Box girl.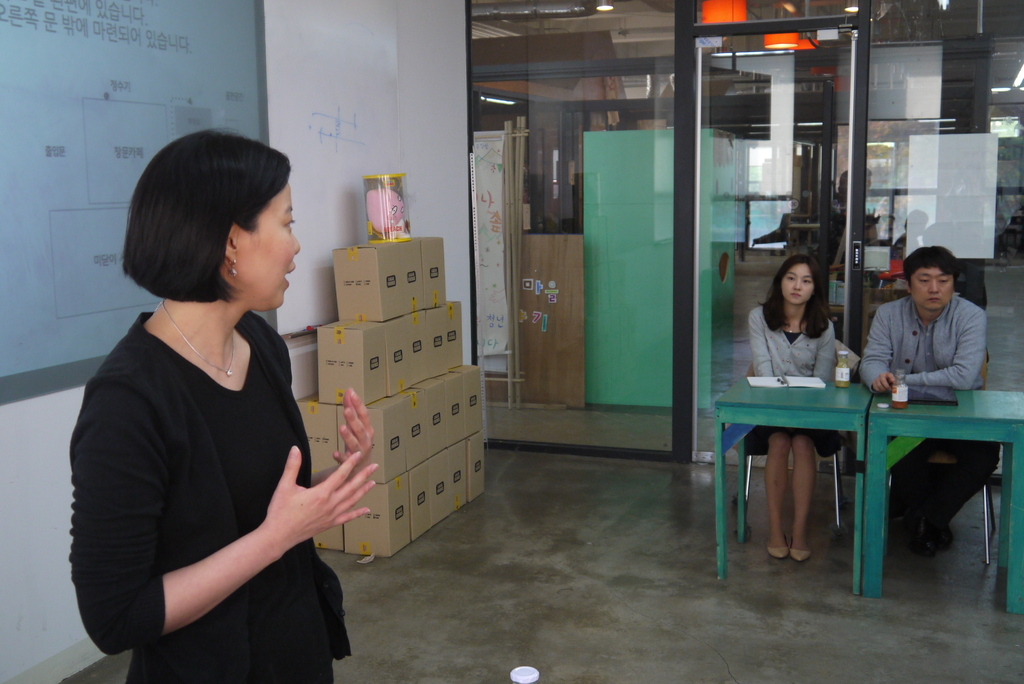
<box>745,254,844,563</box>.
